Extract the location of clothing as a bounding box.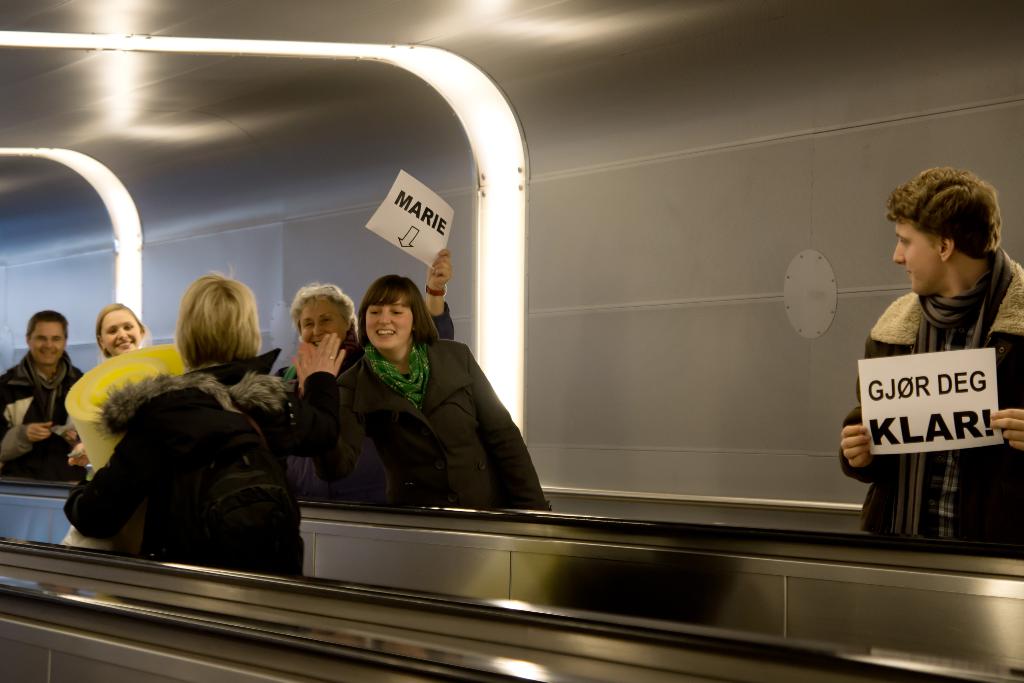
<region>431, 313, 452, 340</region>.
